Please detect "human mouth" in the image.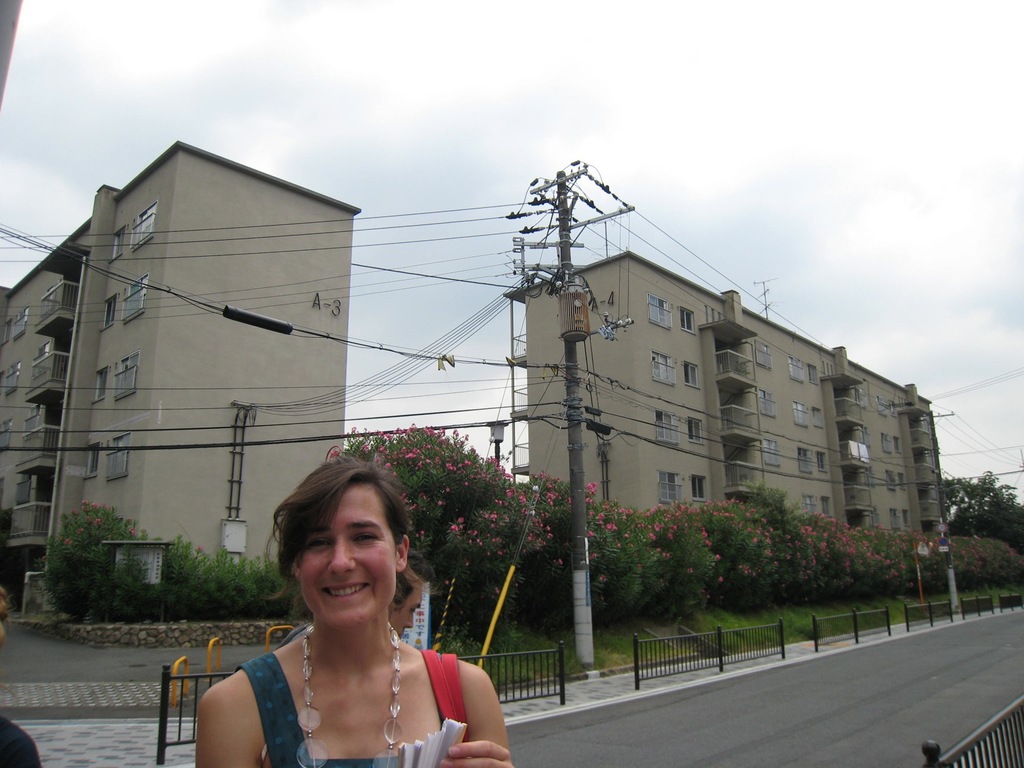
[left=319, top=573, right=374, bottom=605].
